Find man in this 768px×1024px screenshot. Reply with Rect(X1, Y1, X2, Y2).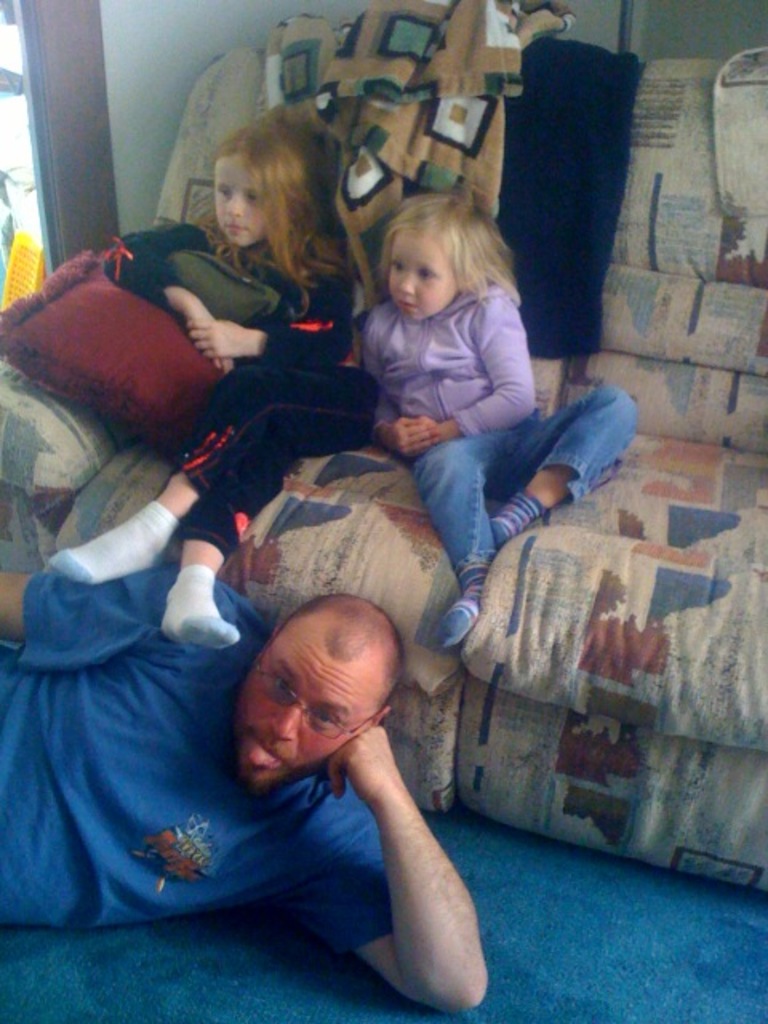
Rect(59, 498, 507, 994).
